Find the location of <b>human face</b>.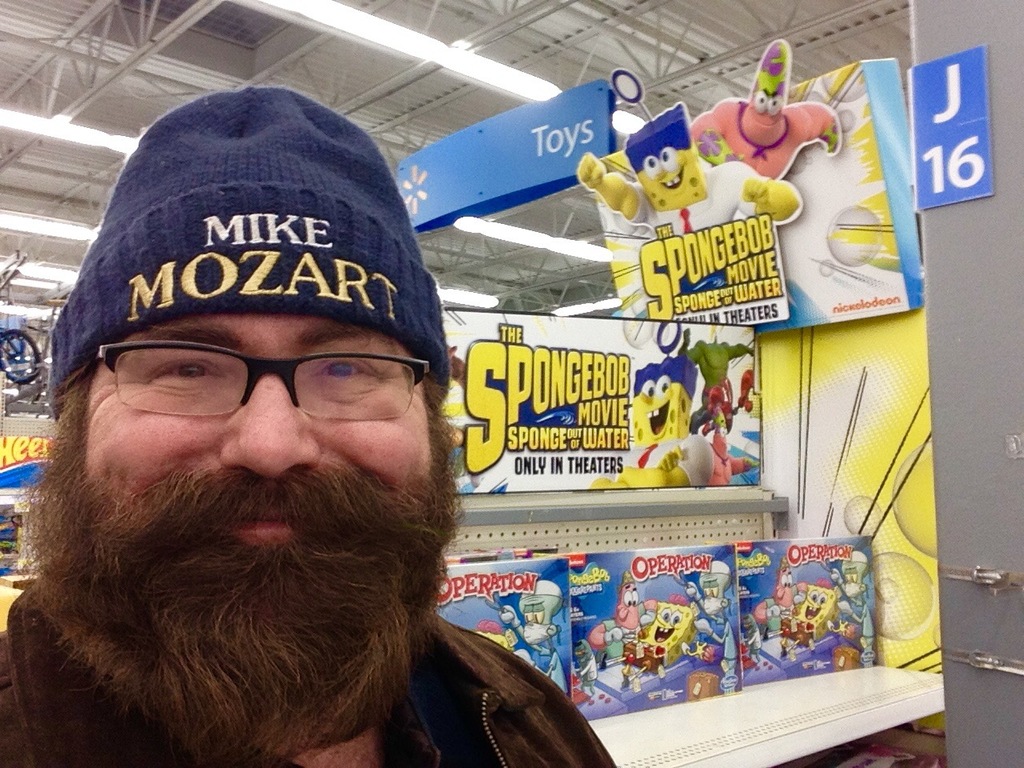
Location: {"x1": 69, "y1": 310, "x2": 431, "y2": 710}.
